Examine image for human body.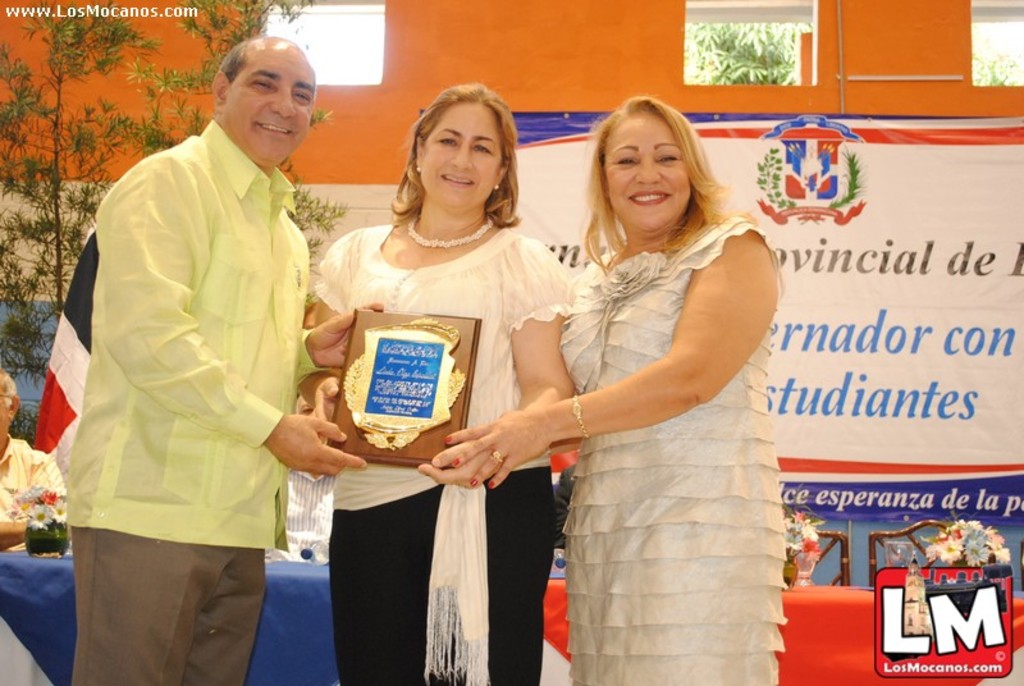
Examination result: (68,114,390,685).
